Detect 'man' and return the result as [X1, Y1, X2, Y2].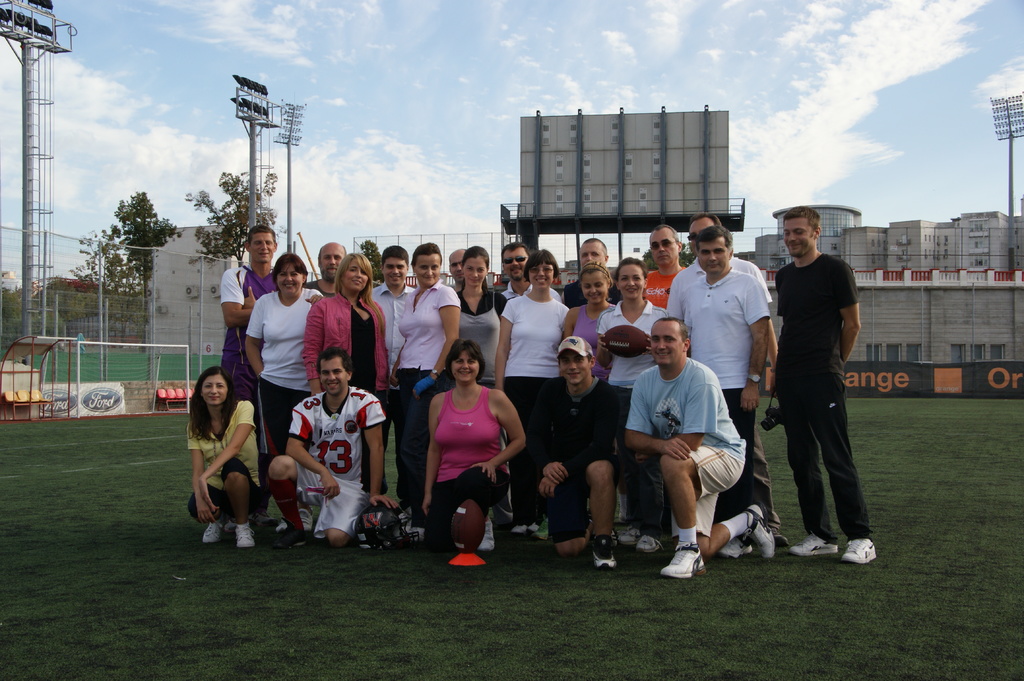
[774, 205, 878, 563].
